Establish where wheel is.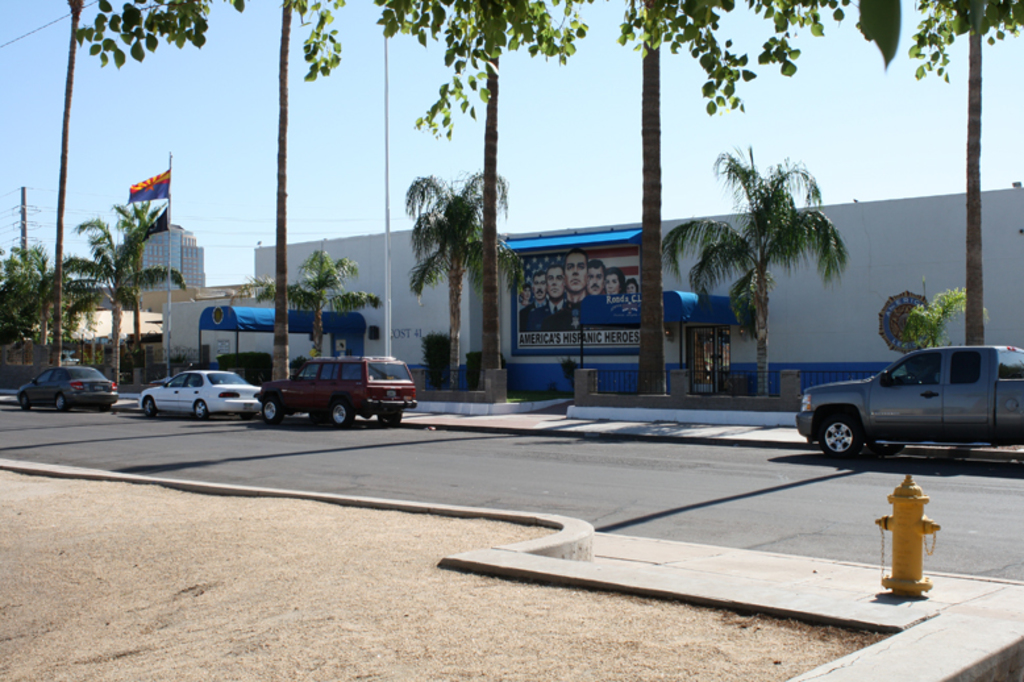
Established at Rect(141, 396, 155, 416).
